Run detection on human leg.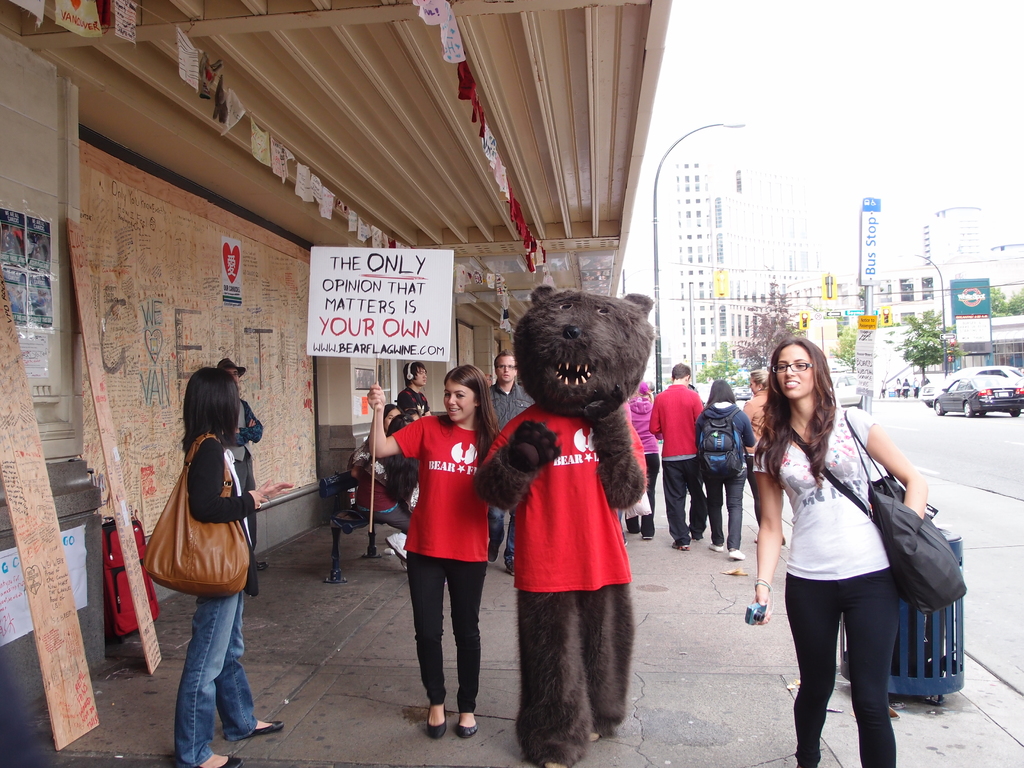
Result: region(487, 507, 501, 561).
